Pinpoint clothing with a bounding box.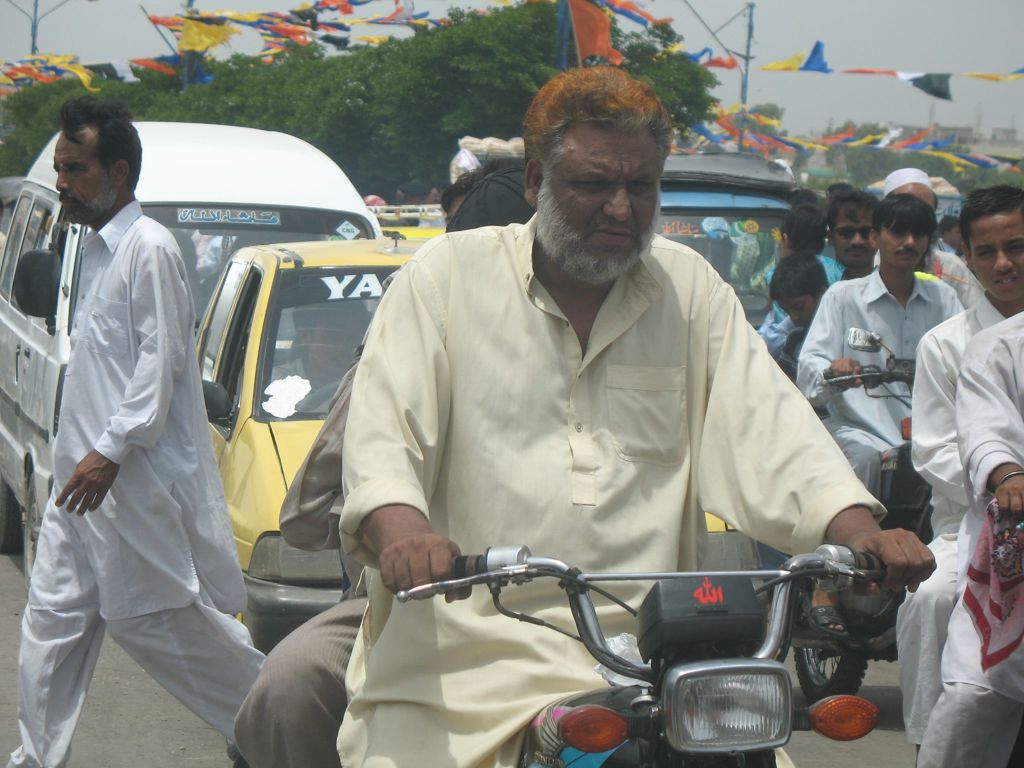
select_region(204, 232, 239, 274).
